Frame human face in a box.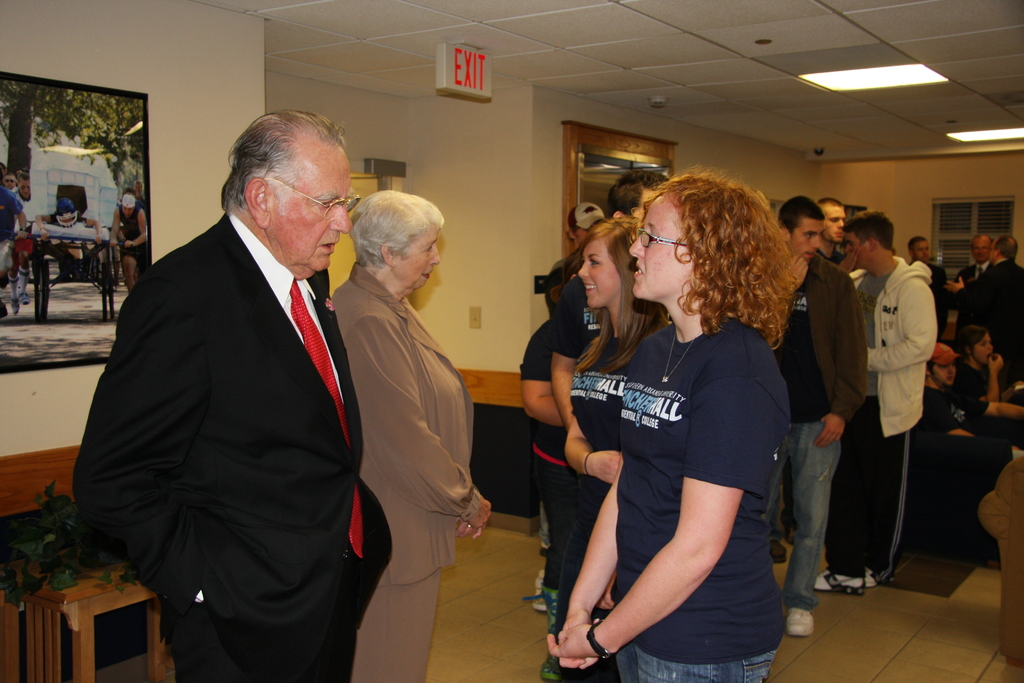
825, 203, 844, 241.
